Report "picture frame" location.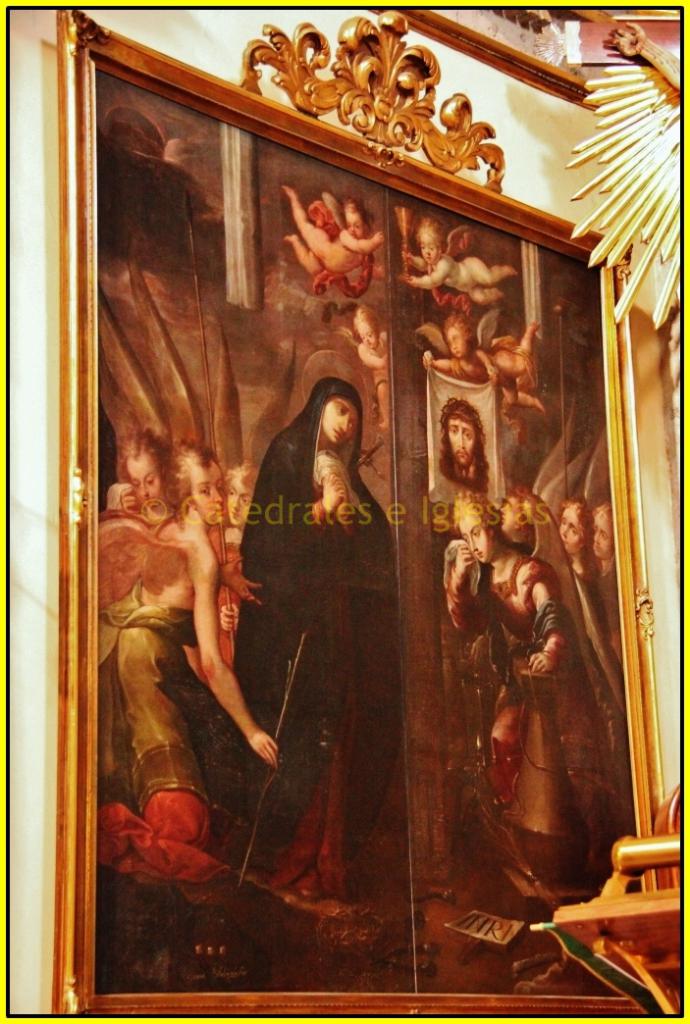
Report: x1=18, y1=0, x2=663, y2=1023.
